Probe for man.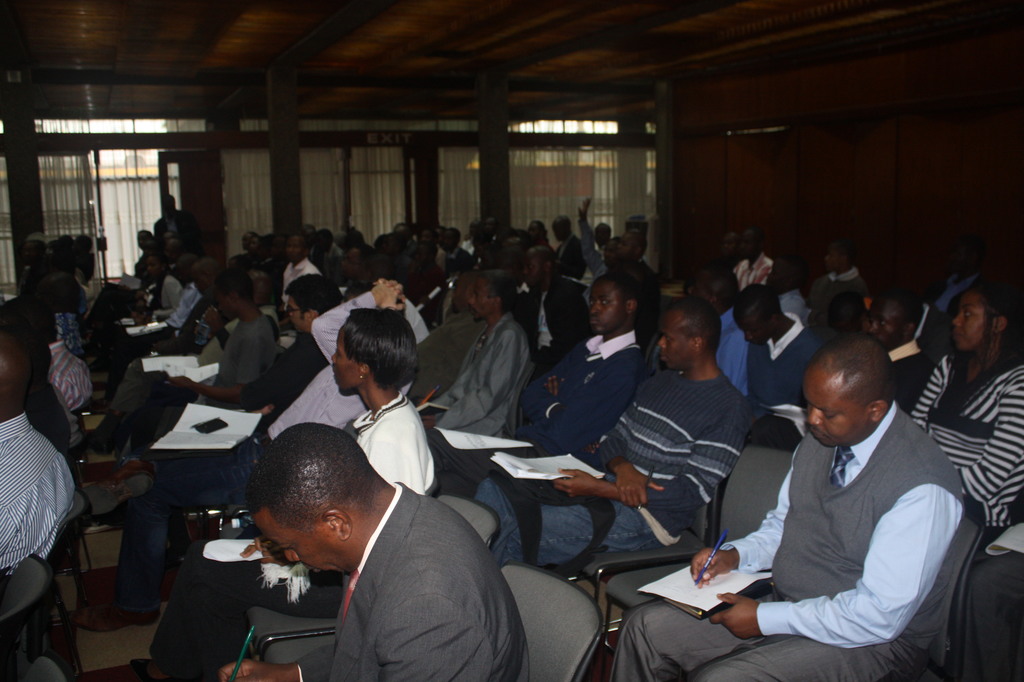
Probe result: [72, 279, 408, 631].
